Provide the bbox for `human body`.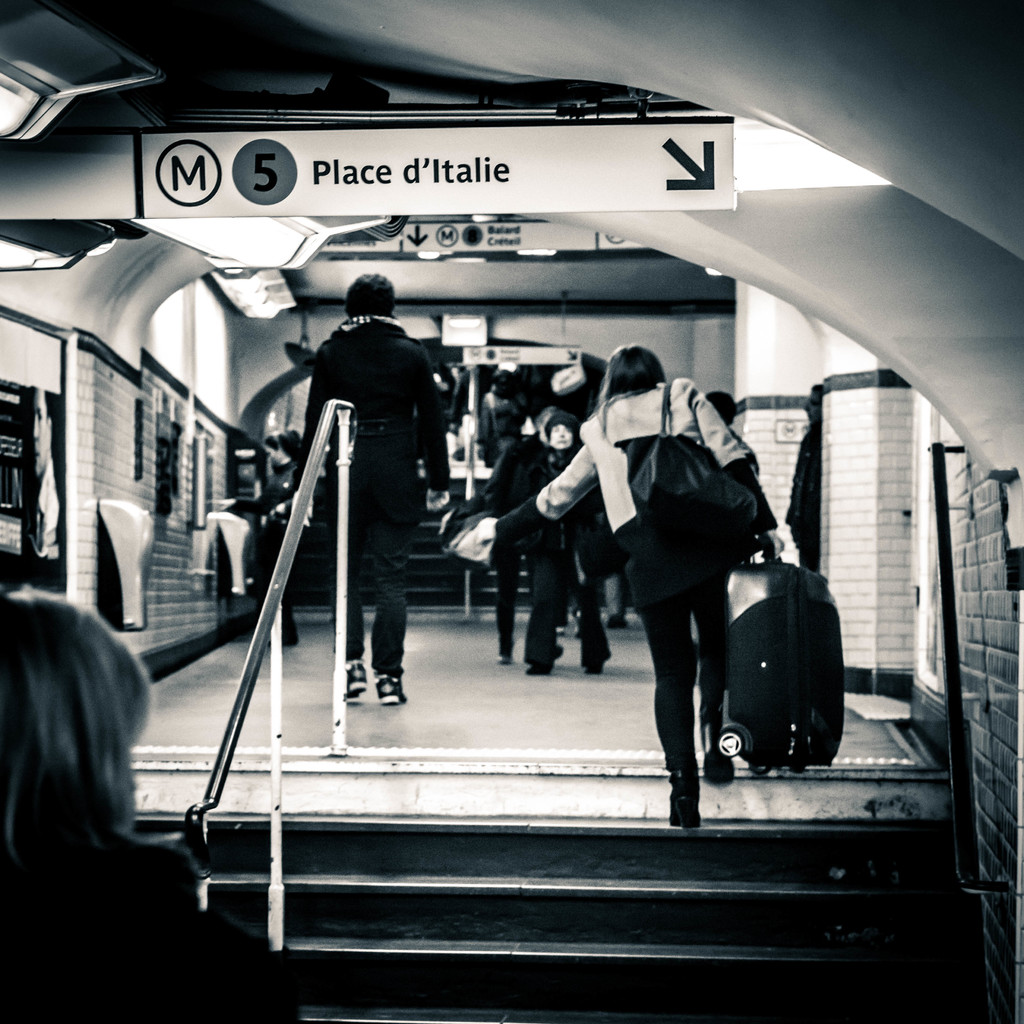
x1=456 y1=342 x2=785 y2=779.
